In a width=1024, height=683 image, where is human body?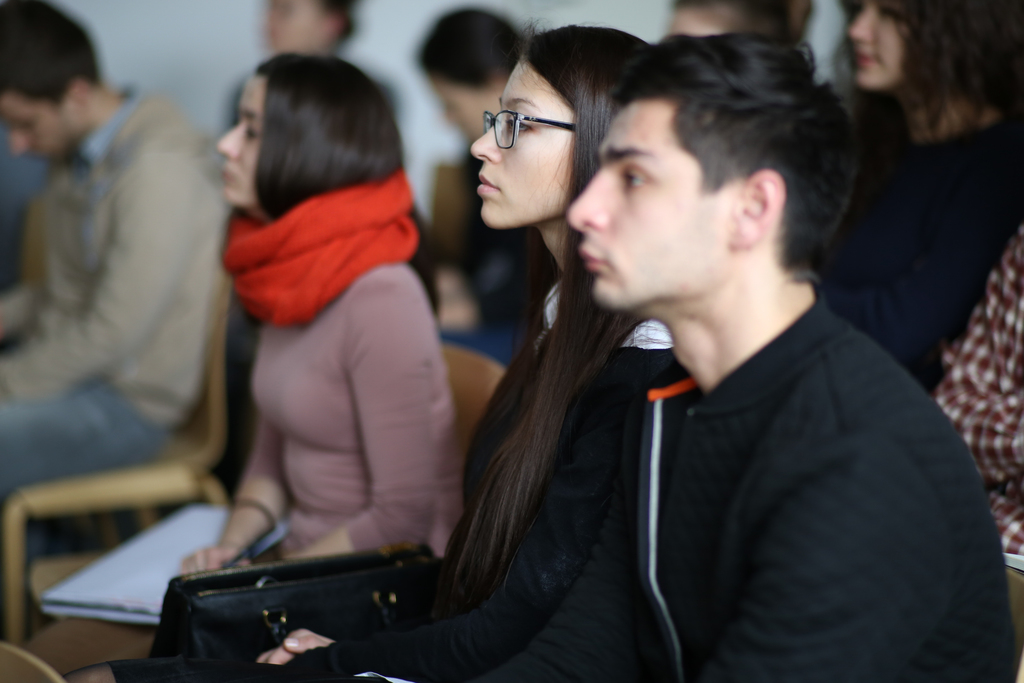
box(0, 93, 230, 639).
